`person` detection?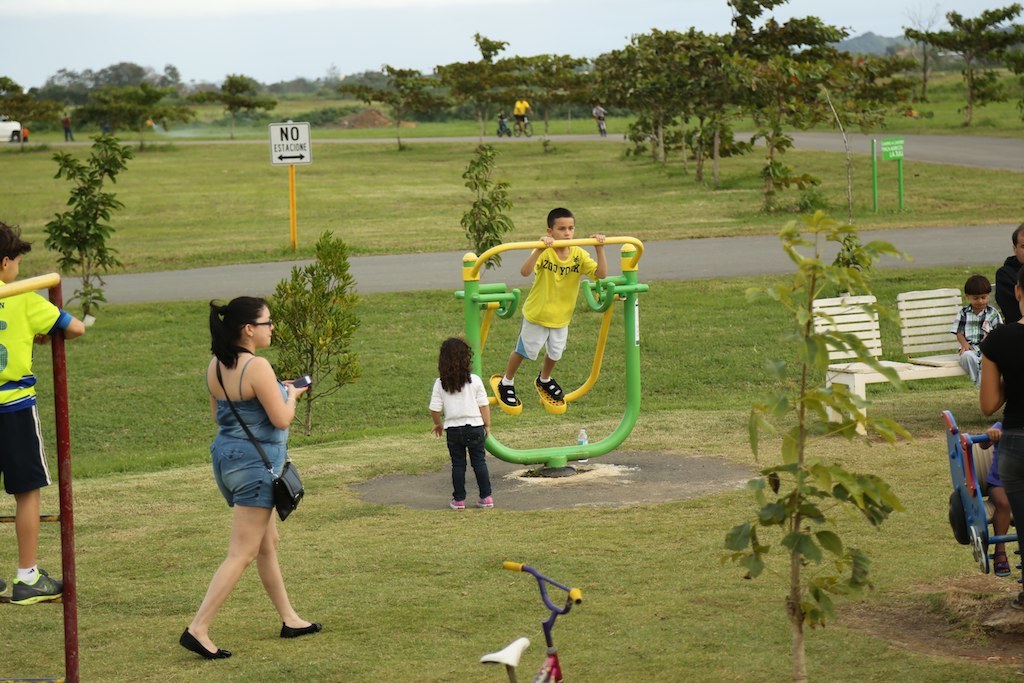
detection(0, 121, 12, 151)
